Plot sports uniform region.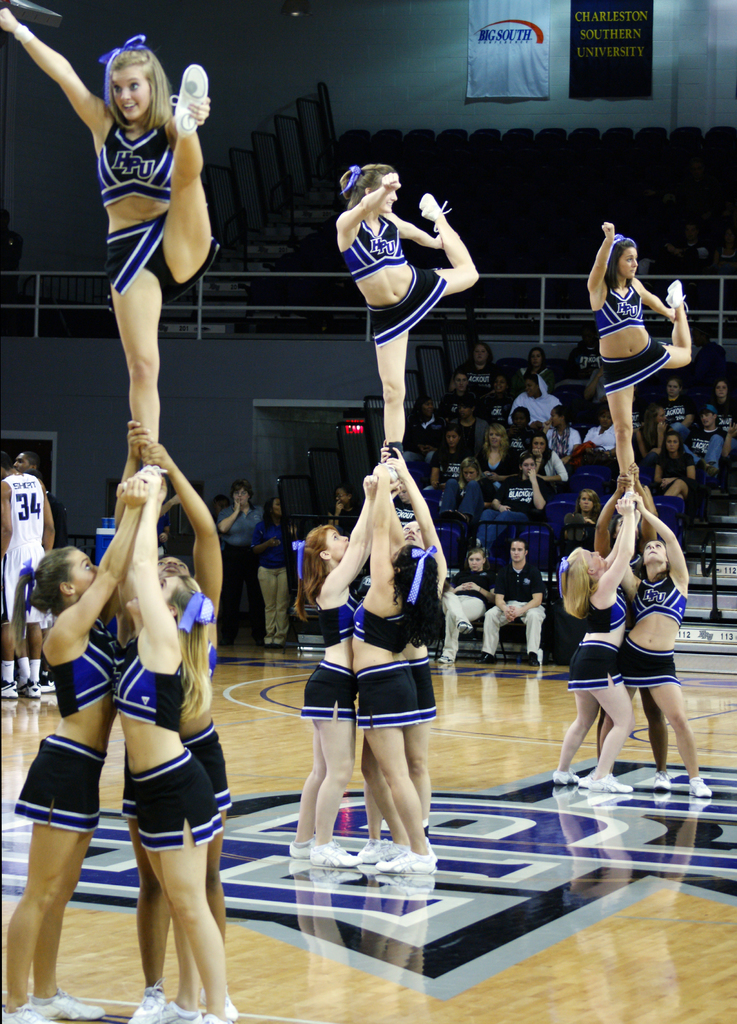
Plotted at Rect(594, 271, 653, 332).
